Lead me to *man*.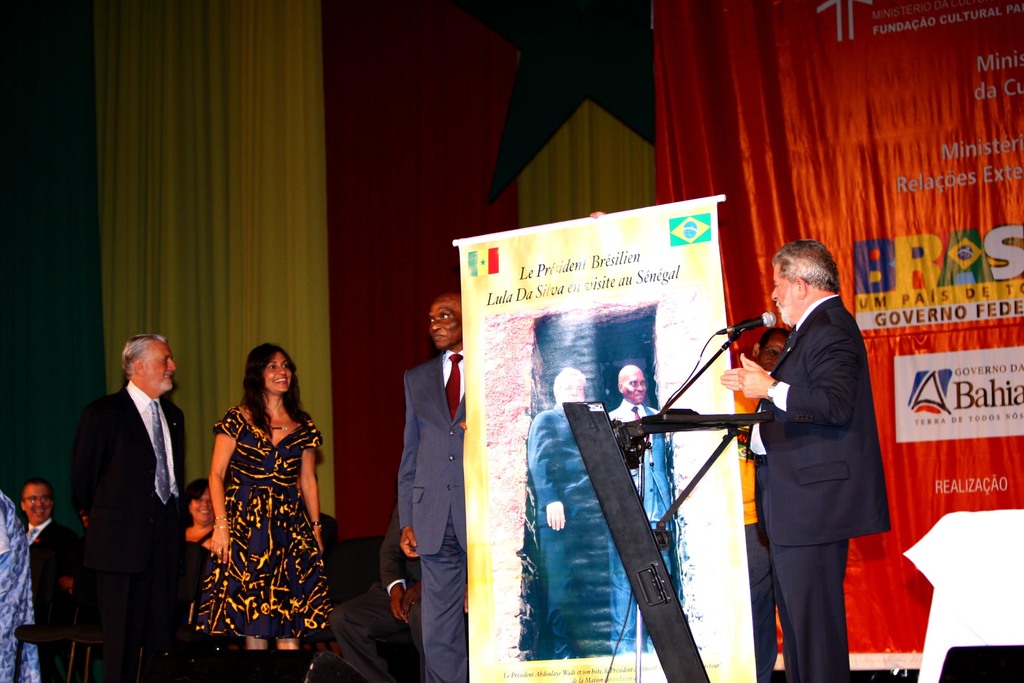
Lead to [523,364,618,664].
